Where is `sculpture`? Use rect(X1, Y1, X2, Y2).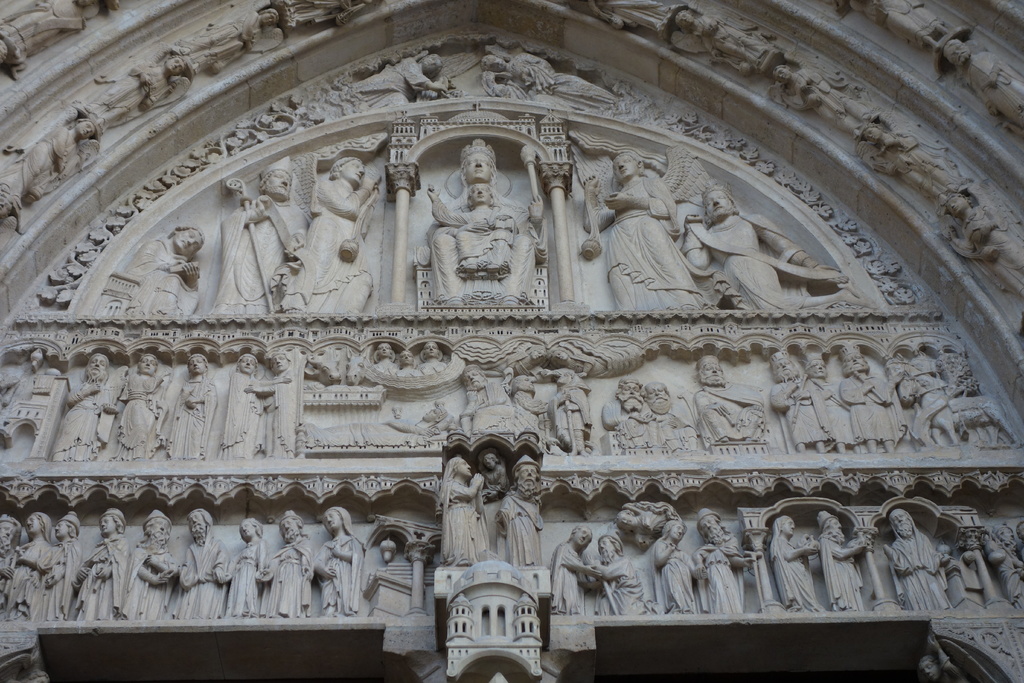
rect(398, 348, 423, 378).
